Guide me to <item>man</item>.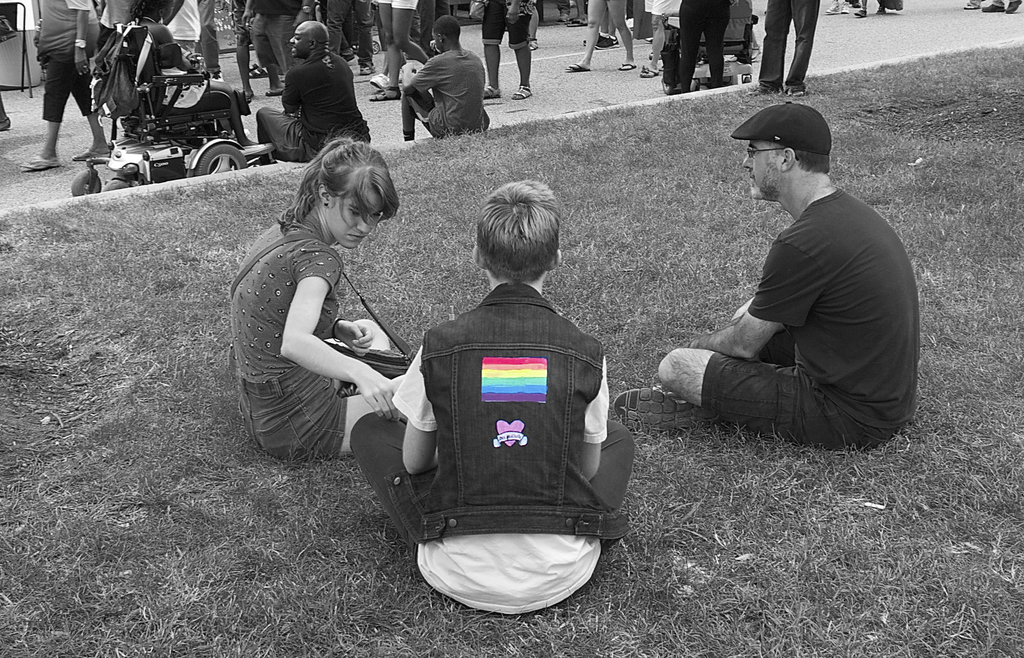
Guidance: (x1=255, y1=18, x2=374, y2=164).
